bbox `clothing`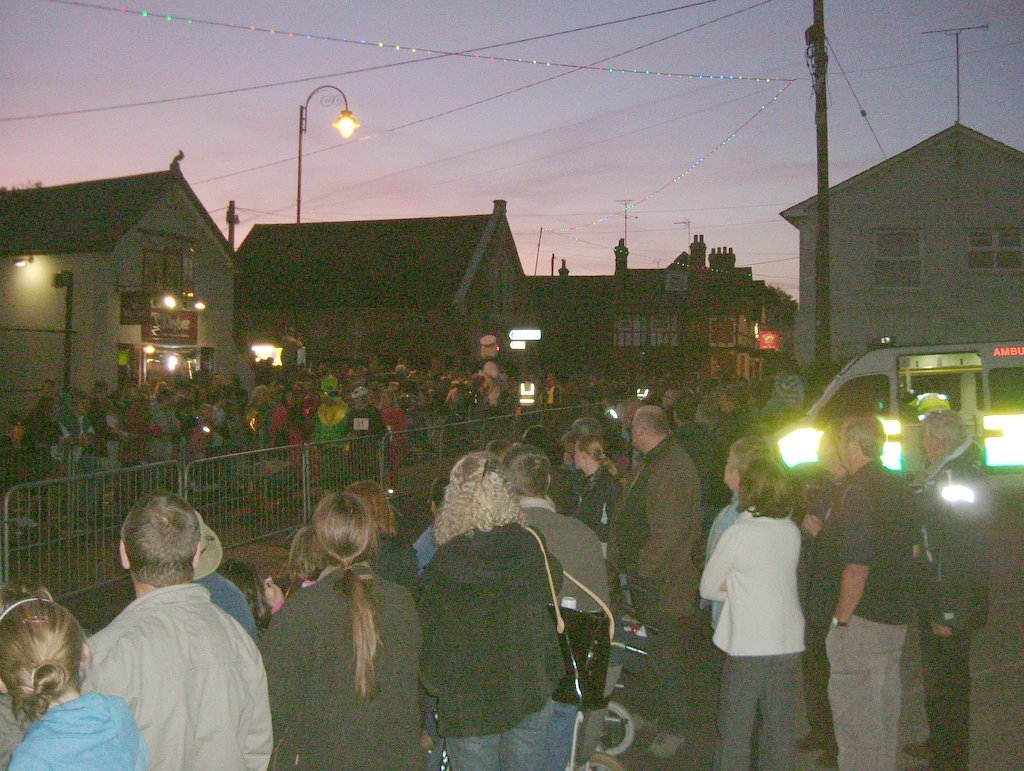
x1=348, y1=392, x2=387, y2=480
